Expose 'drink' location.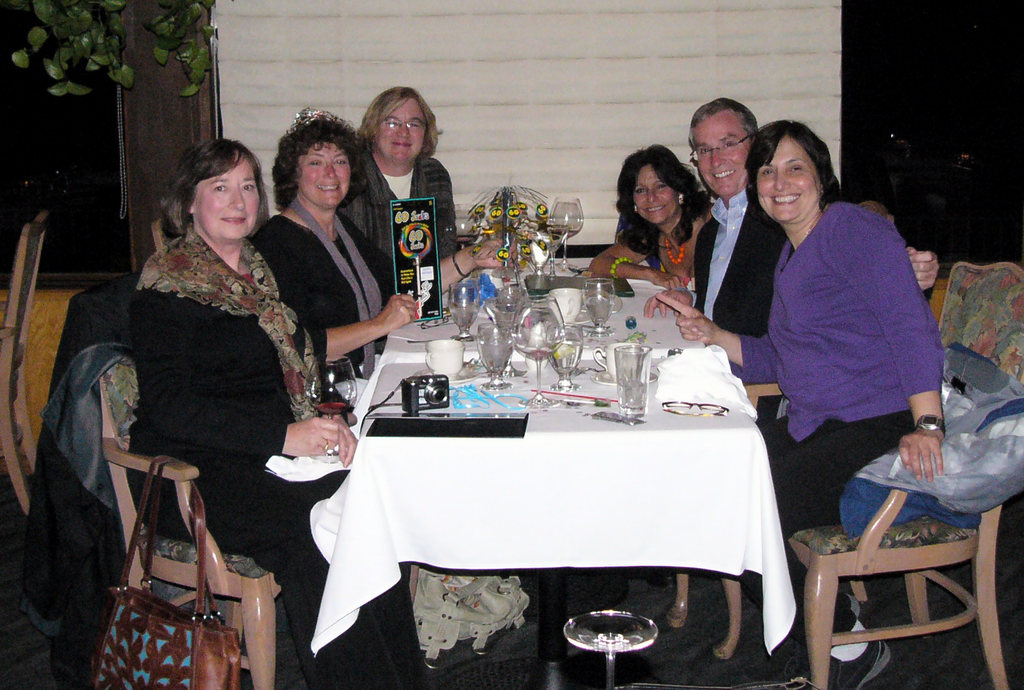
Exposed at locate(477, 340, 514, 379).
